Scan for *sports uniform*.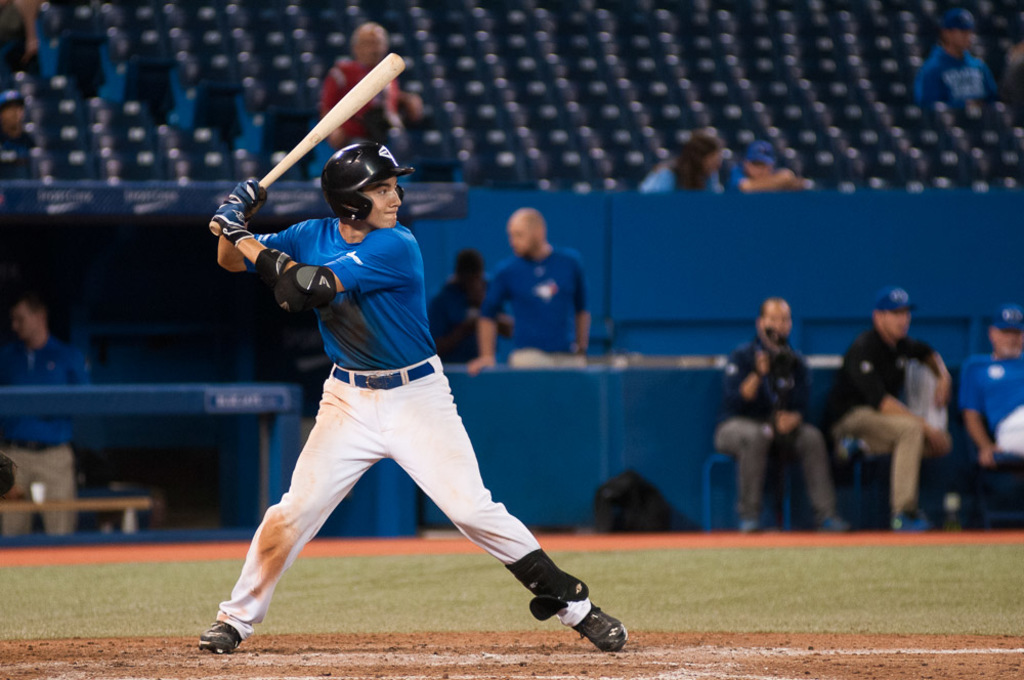
Scan result: x1=203 y1=140 x2=623 y2=649.
